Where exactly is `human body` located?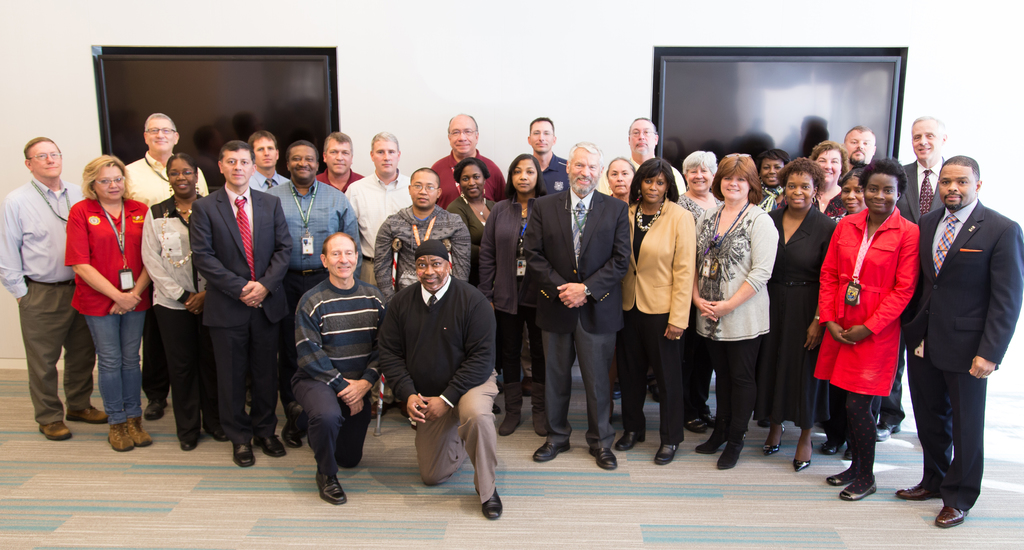
Its bounding box is rect(812, 154, 910, 499).
